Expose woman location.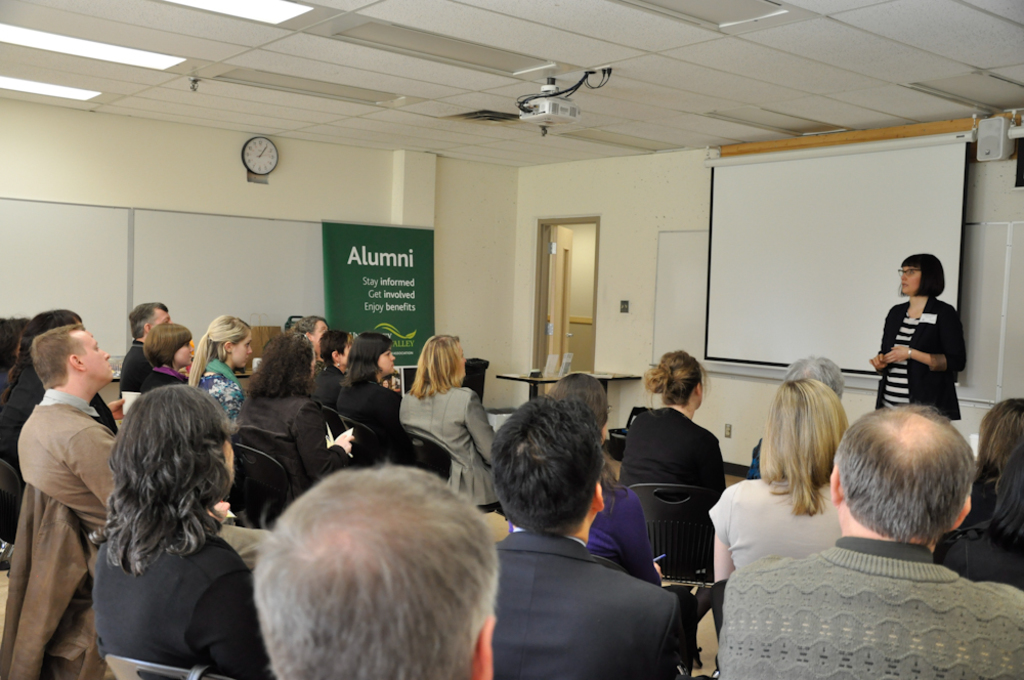
Exposed at locate(144, 324, 194, 392).
